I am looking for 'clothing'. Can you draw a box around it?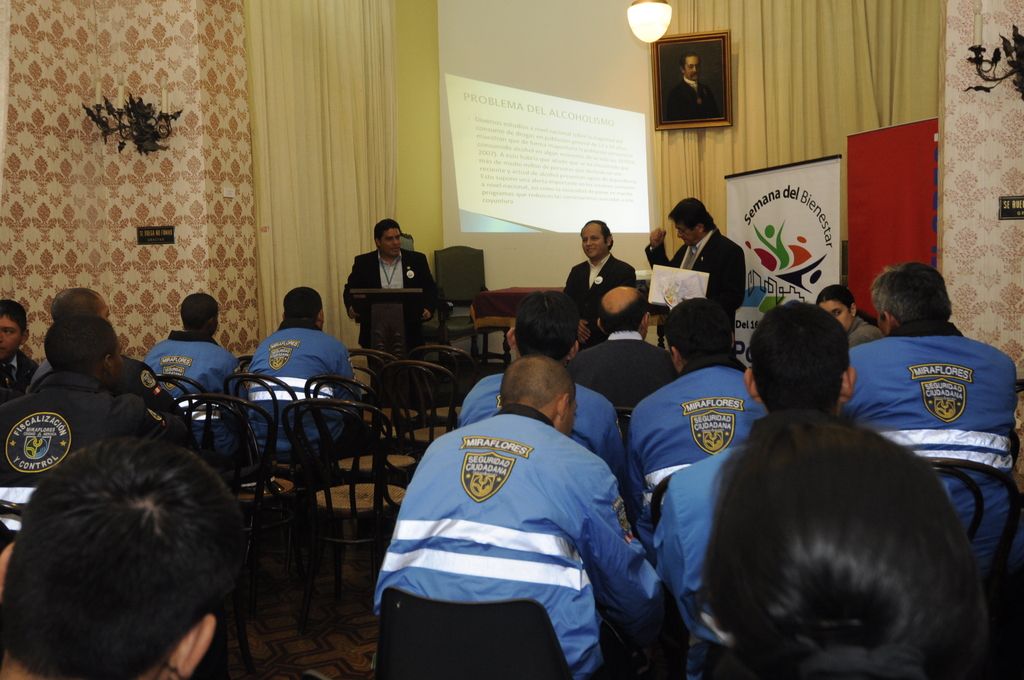
Sure, the bounding box is <bbox>111, 354, 189, 414</bbox>.
